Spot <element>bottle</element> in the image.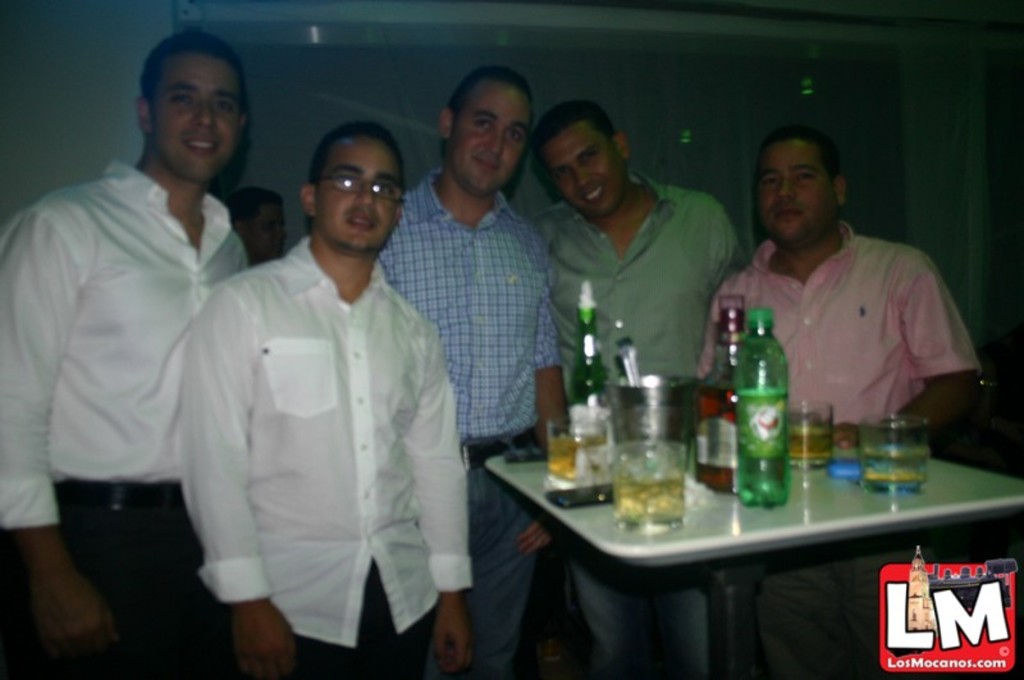
<element>bottle</element> found at <region>566, 273, 613, 469</region>.
